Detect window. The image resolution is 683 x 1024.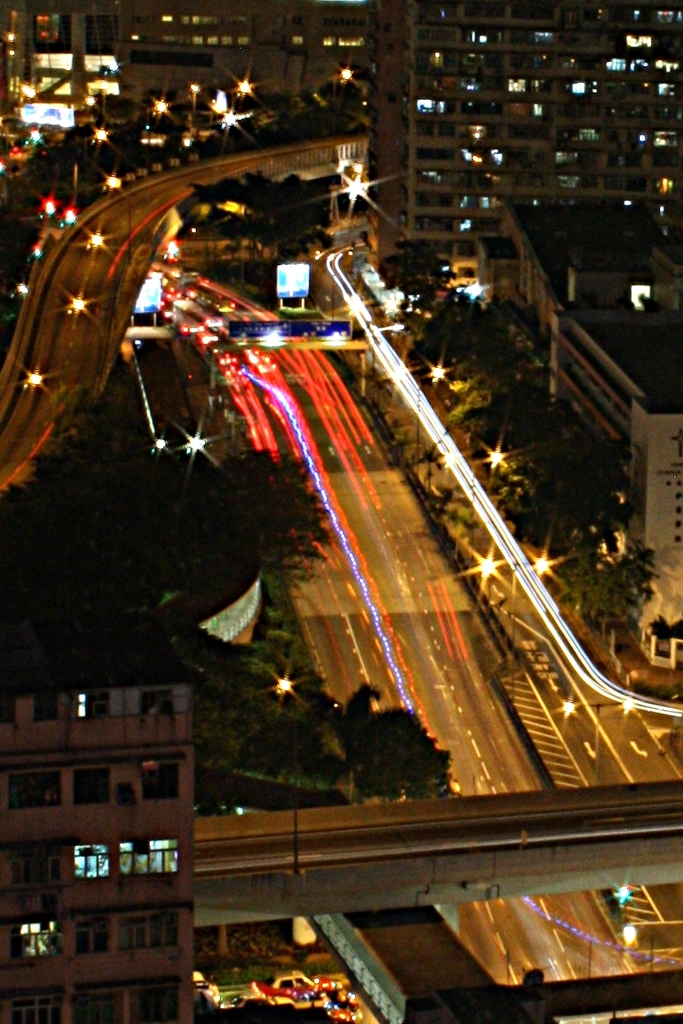
detection(8, 991, 62, 1022).
